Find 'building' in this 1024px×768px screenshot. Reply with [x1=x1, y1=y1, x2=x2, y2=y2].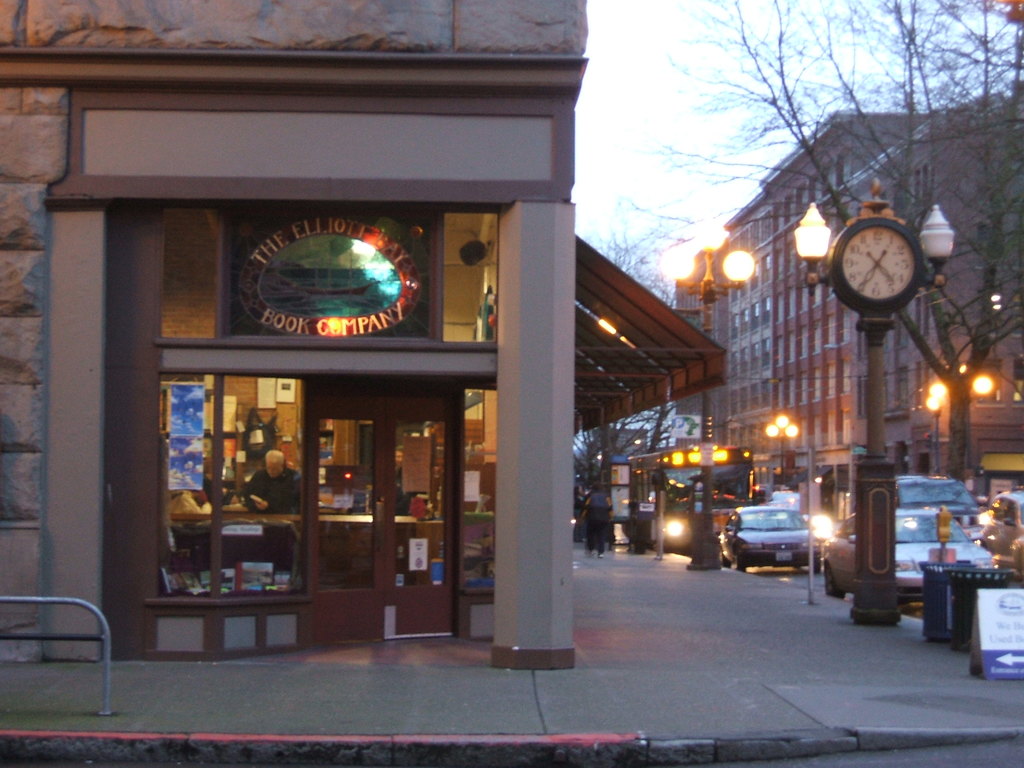
[x1=669, y1=93, x2=1023, y2=520].
